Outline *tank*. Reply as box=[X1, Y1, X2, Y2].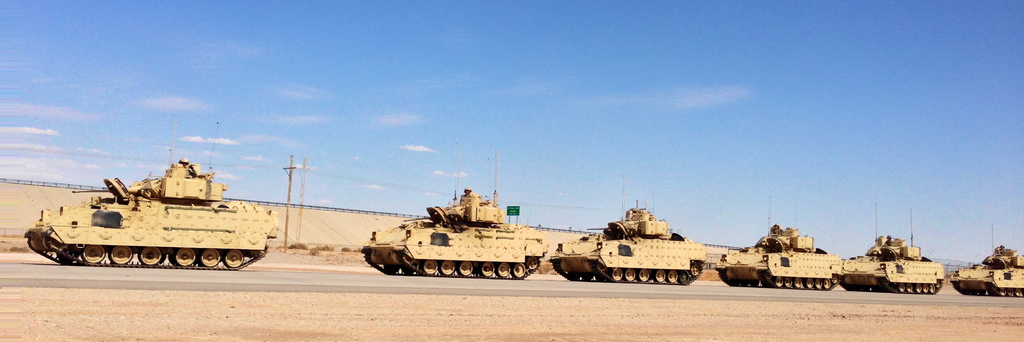
box=[846, 204, 948, 298].
